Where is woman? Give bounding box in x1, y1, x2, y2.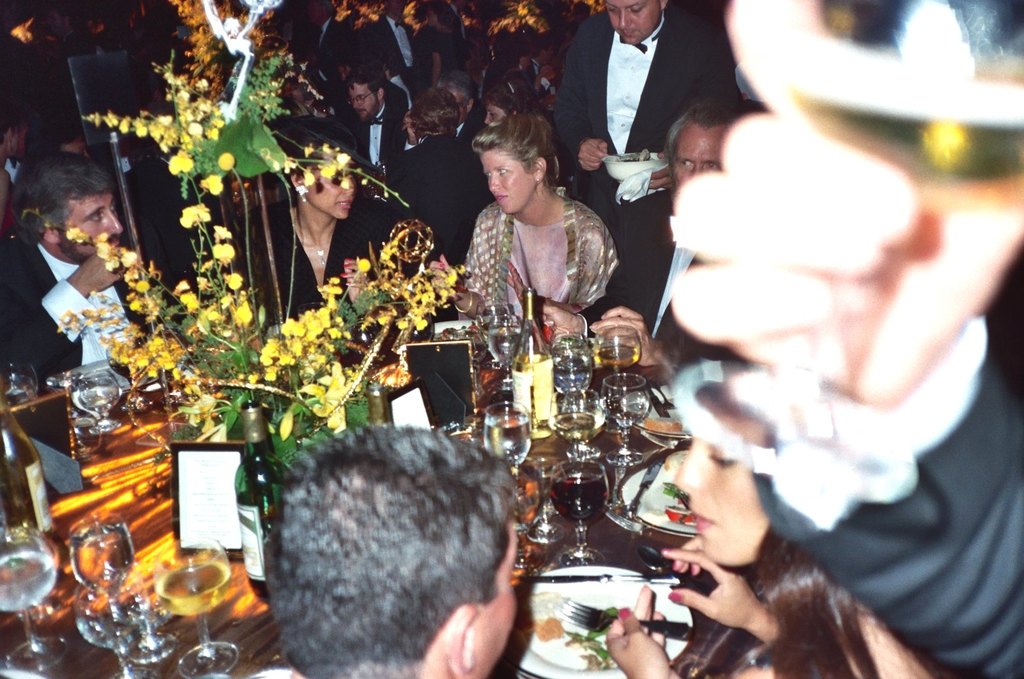
238, 142, 419, 329.
